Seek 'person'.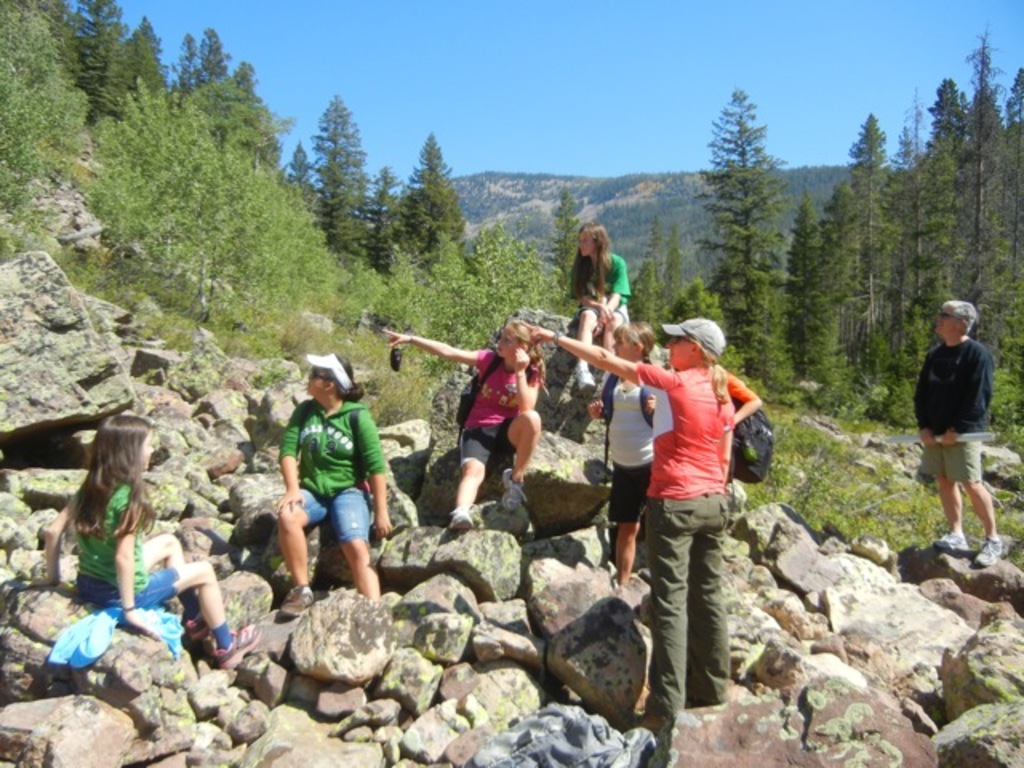
bbox=(38, 410, 266, 675).
